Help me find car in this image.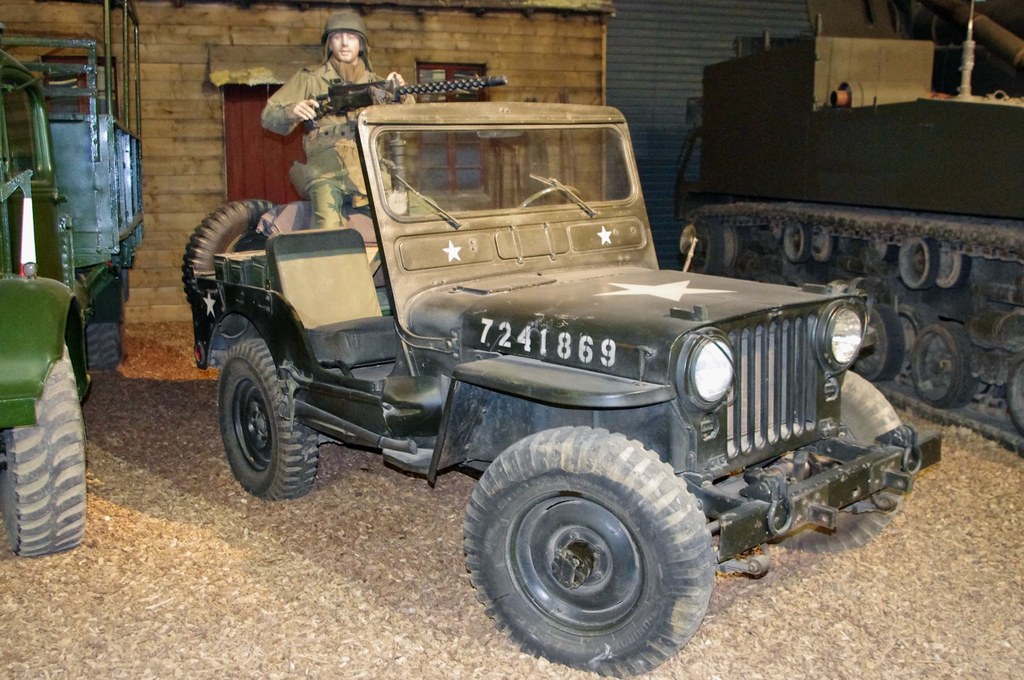
Found it: 170, 99, 952, 679.
